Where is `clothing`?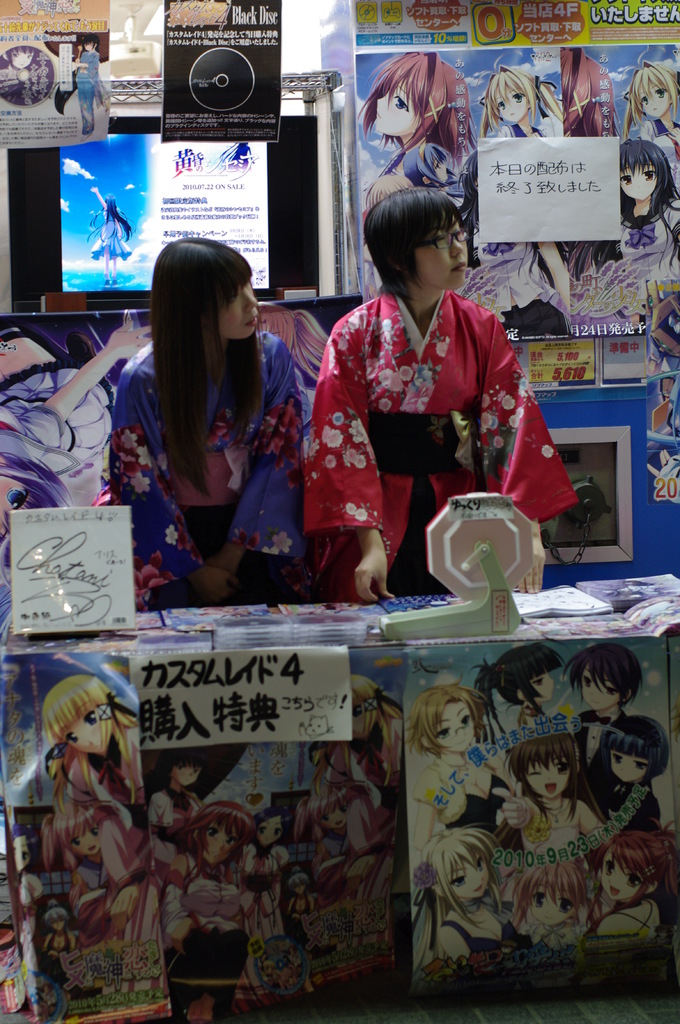
bbox=[111, 335, 298, 600].
